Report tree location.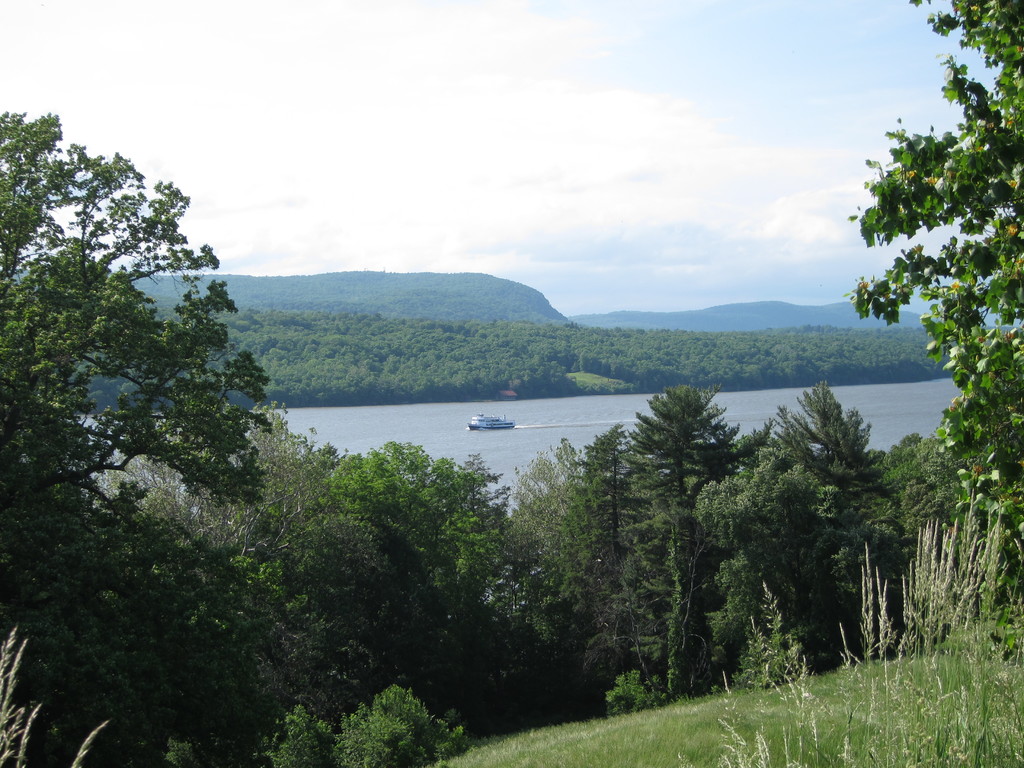
Report: (x1=334, y1=688, x2=458, y2=767).
